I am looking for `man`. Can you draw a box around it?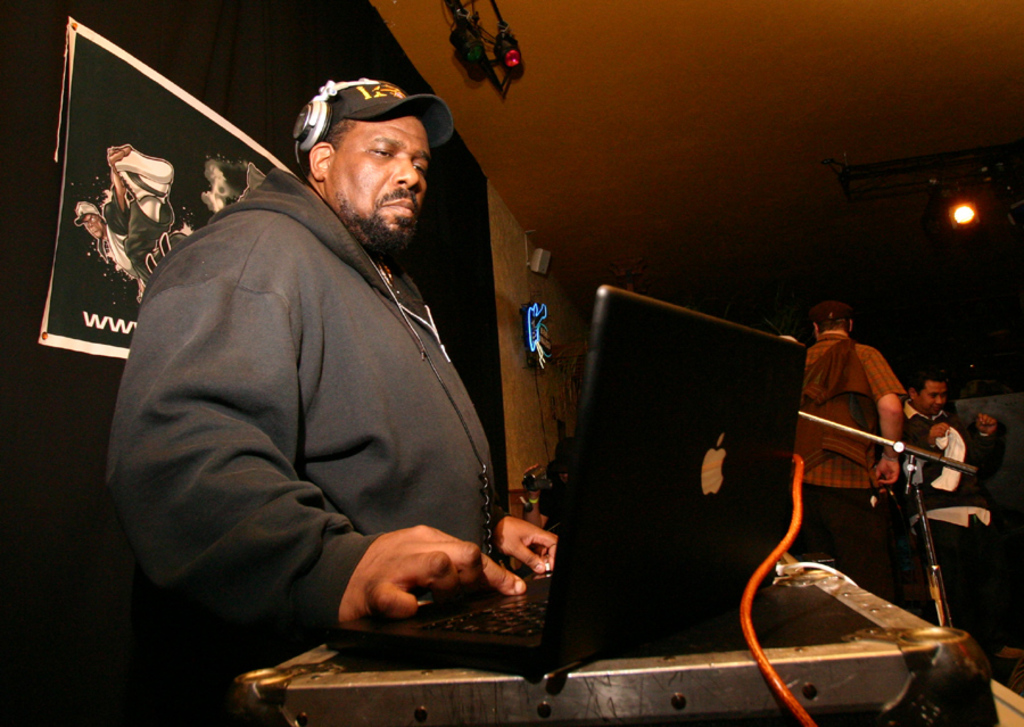
Sure, the bounding box is select_region(792, 298, 912, 588).
